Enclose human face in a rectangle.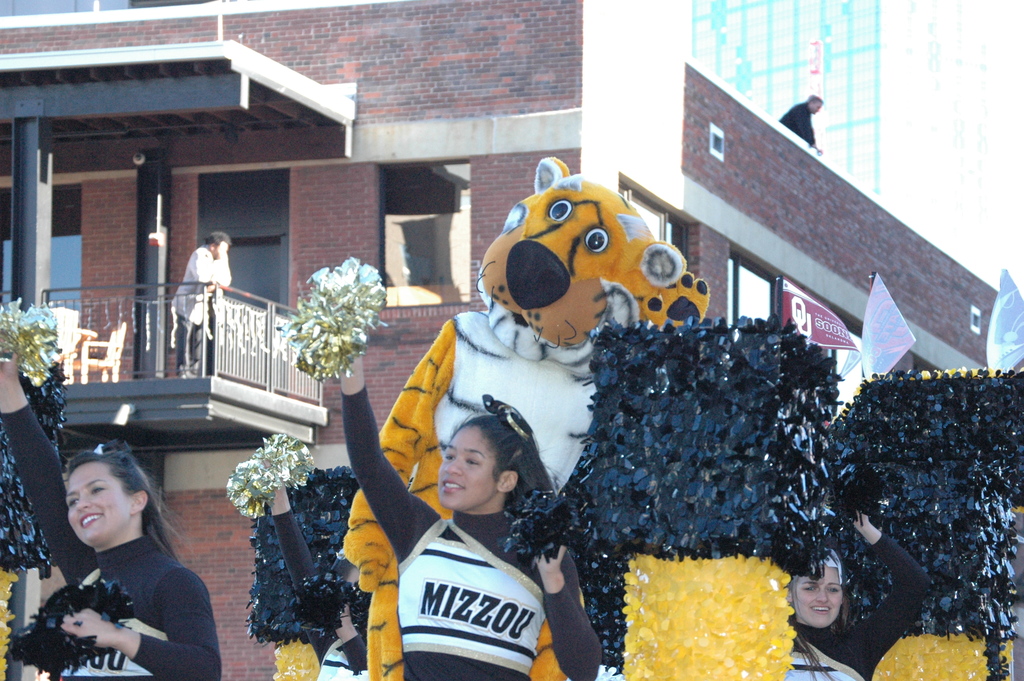
(65,461,136,545).
